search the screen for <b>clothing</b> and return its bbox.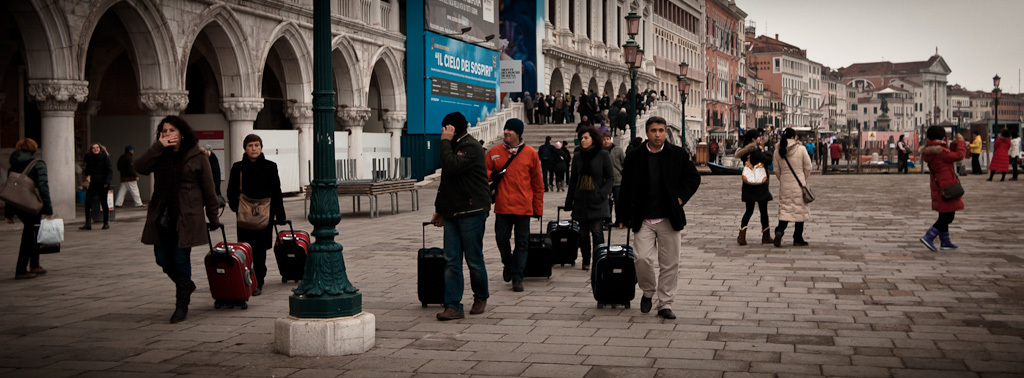
Found: [206,155,219,205].
